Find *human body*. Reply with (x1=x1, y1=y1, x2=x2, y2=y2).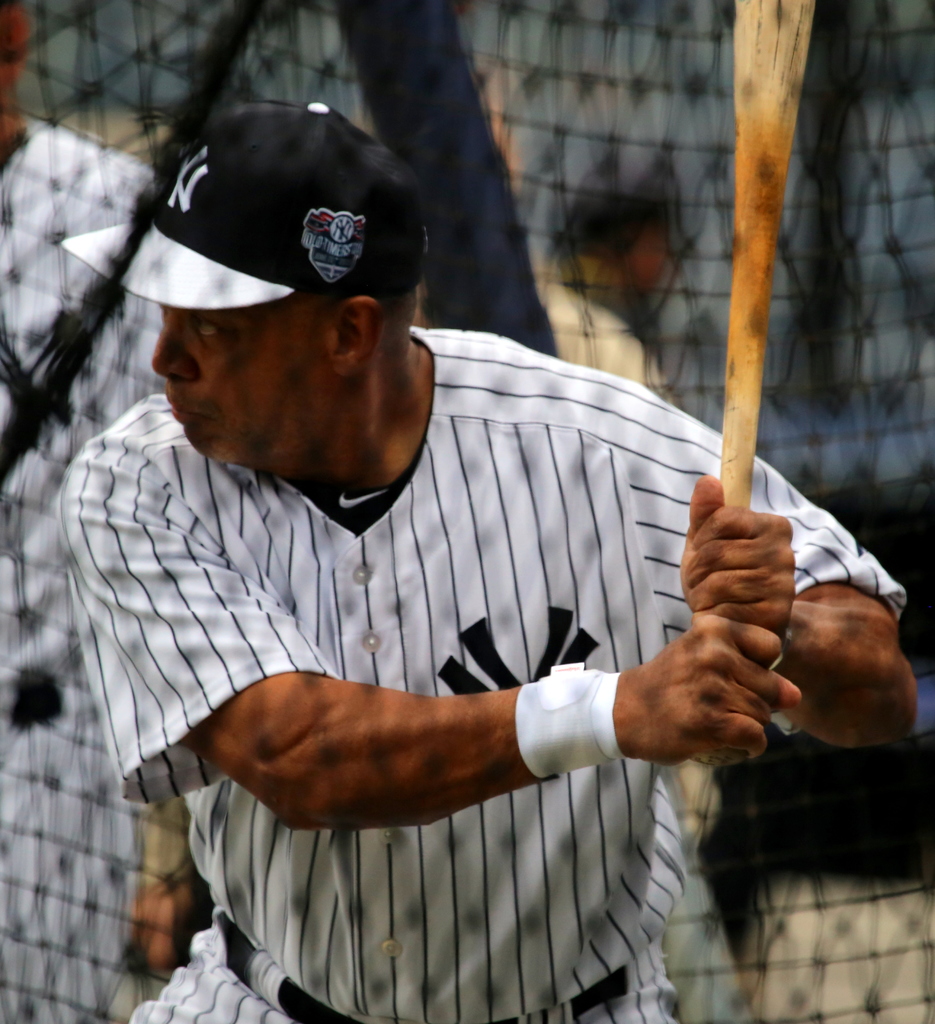
(x1=530, y1=278, x2=680, y2=421).
